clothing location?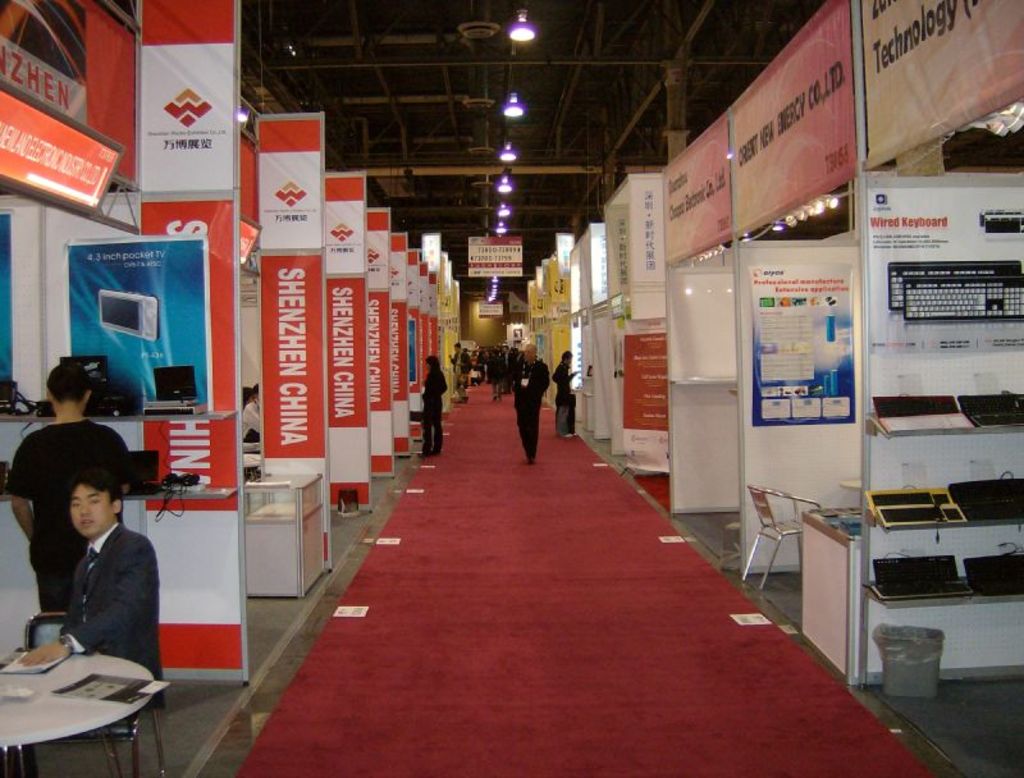
486,356,503,389
